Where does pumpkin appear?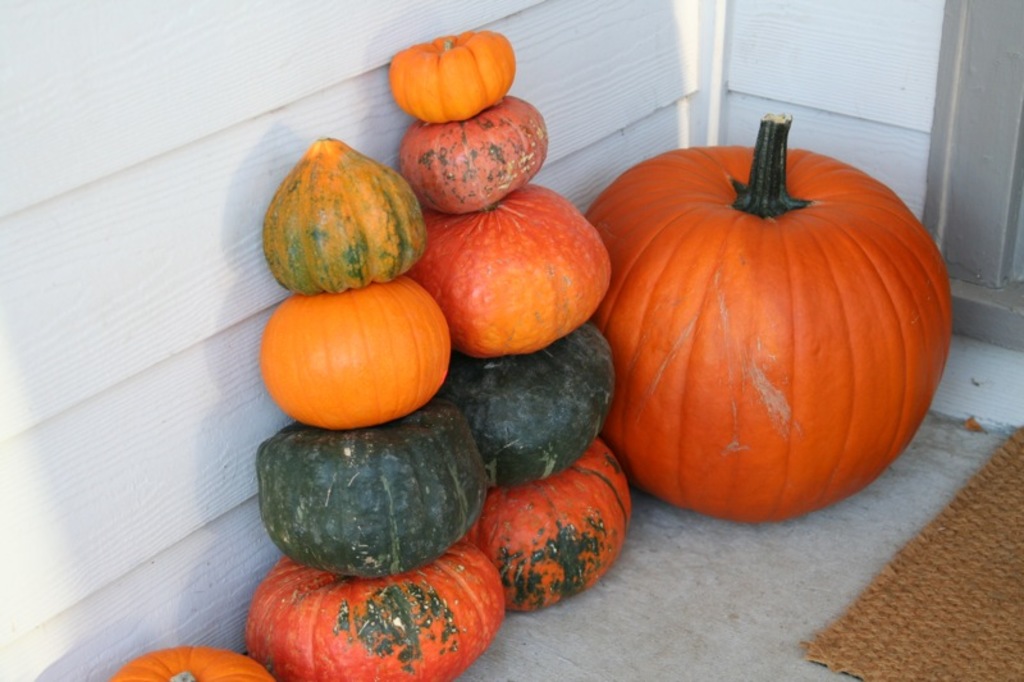
Appears at crop(255, 131, 428, 293).
